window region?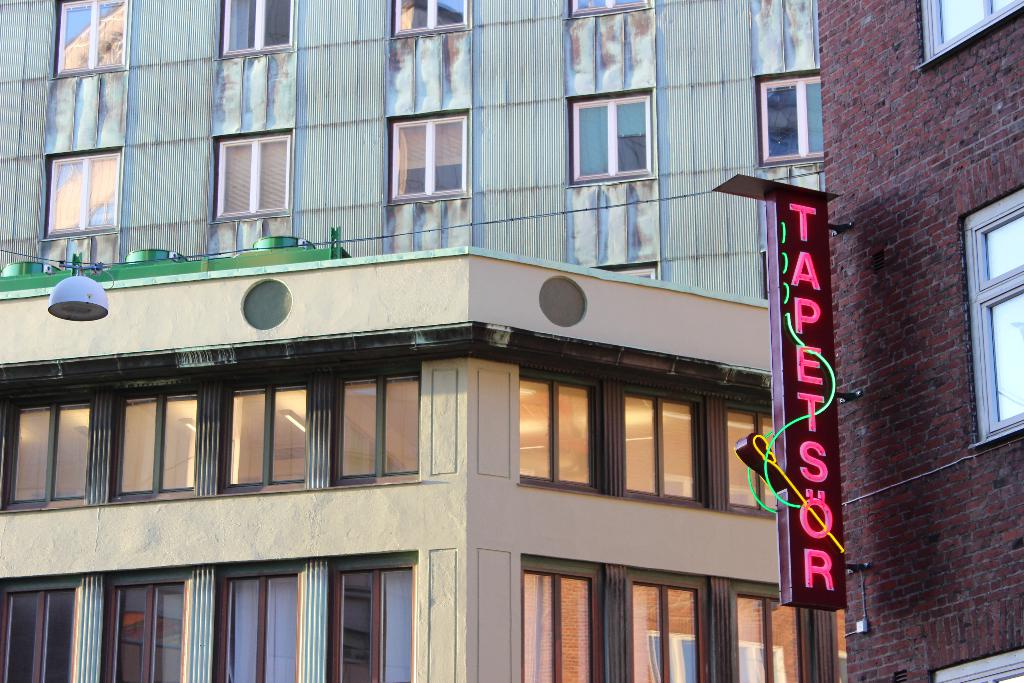
x1=568, y1=68, x2=667, y2=198
